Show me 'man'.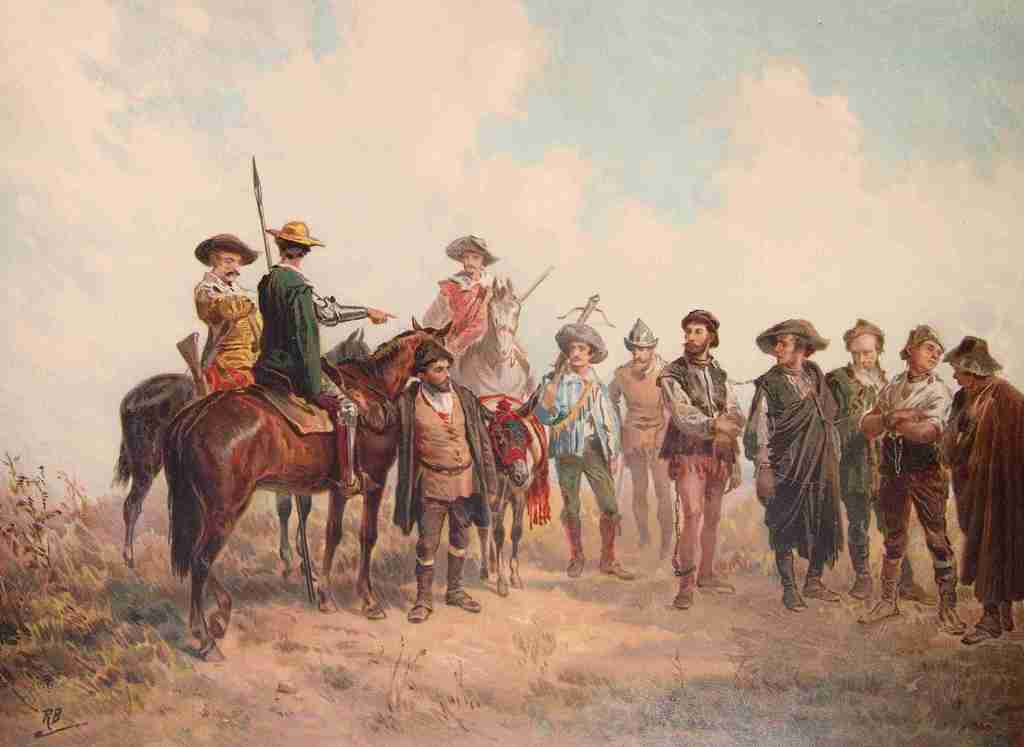
'man' is here: crop(598, 321, 666, 565).
